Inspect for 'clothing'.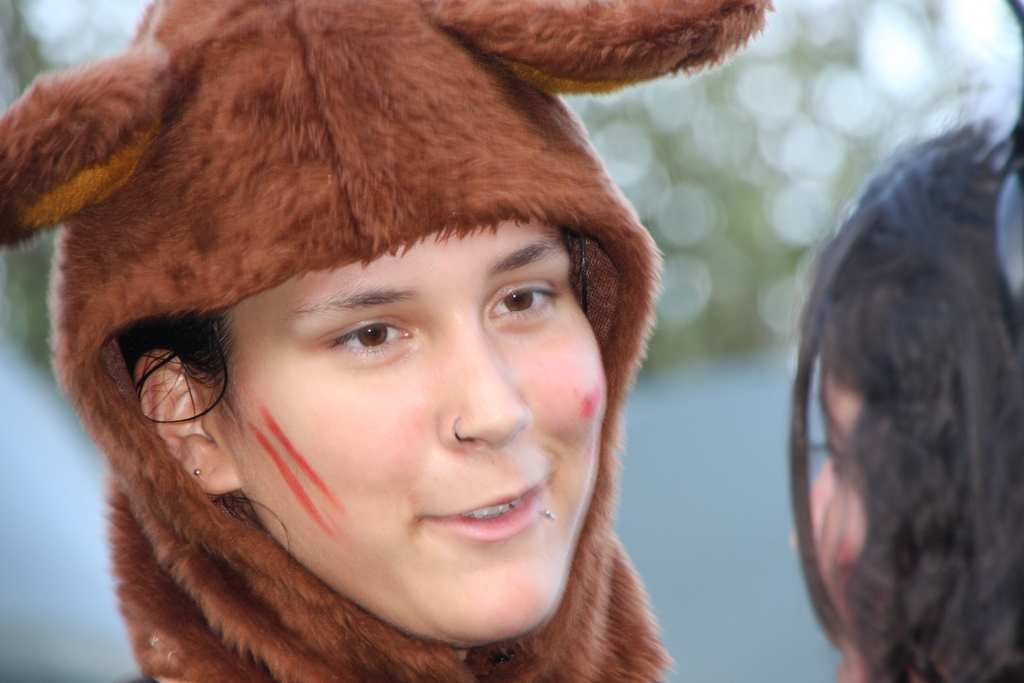
Inspection: {"left": 0, "top": 0, "right": 771, "bottom": 682}.
